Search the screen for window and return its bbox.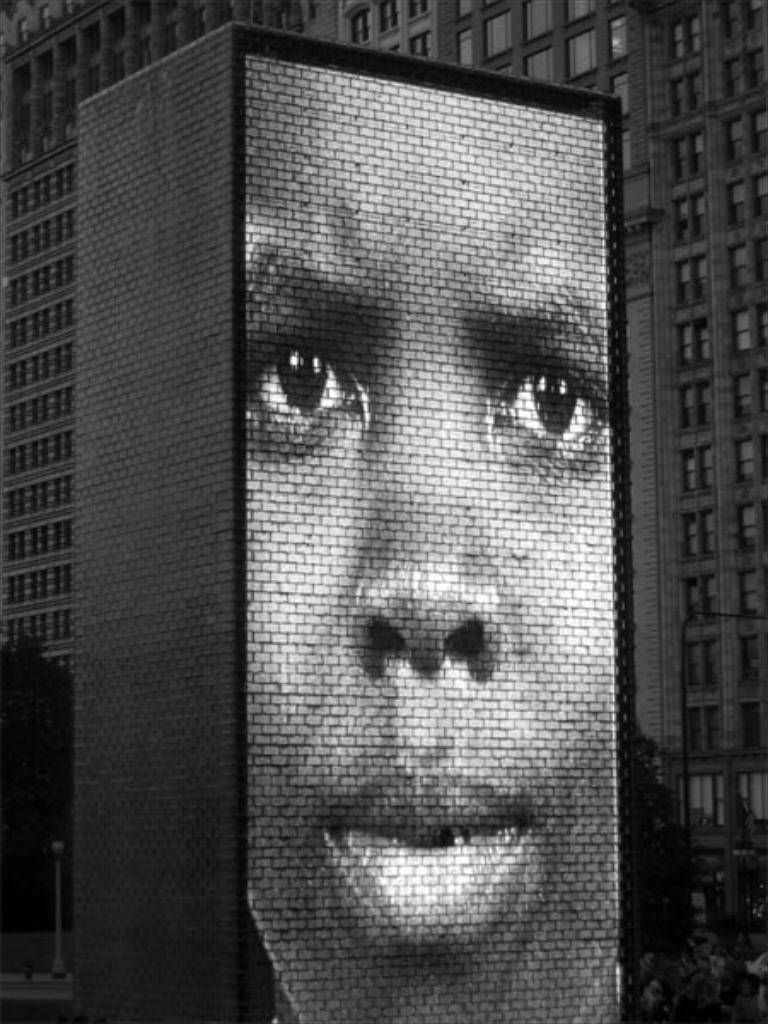
Found: detection(53, 38, 77, 80).
